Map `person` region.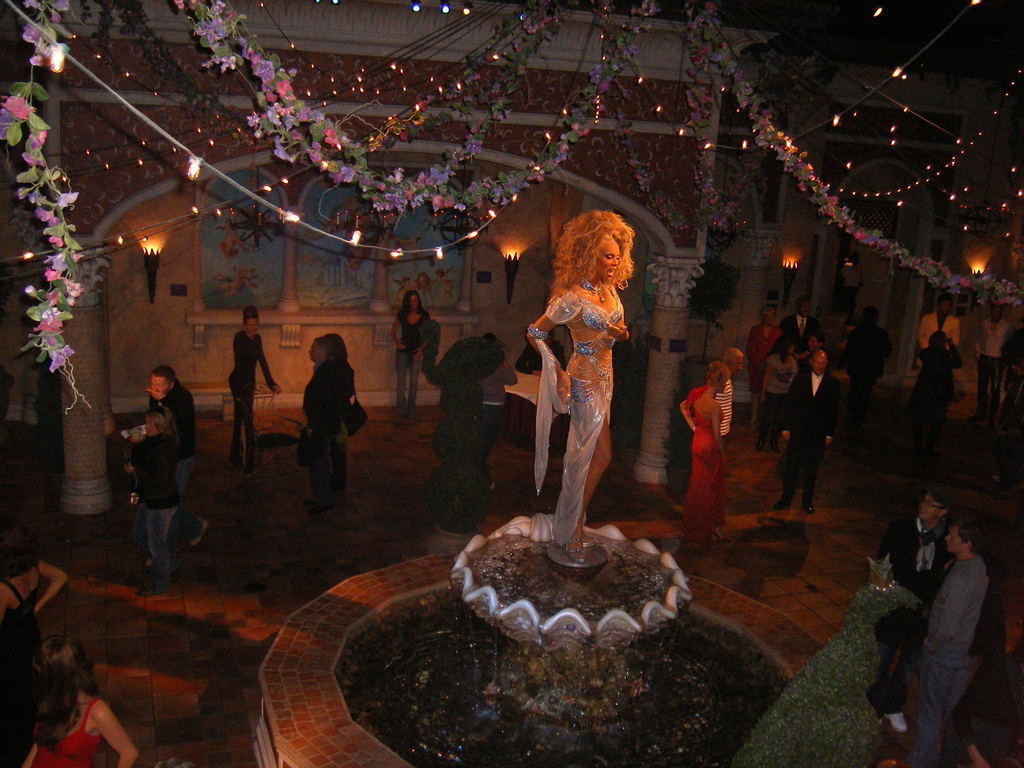
Mapped to [left=526, top=207, right=643, bottom=596].
